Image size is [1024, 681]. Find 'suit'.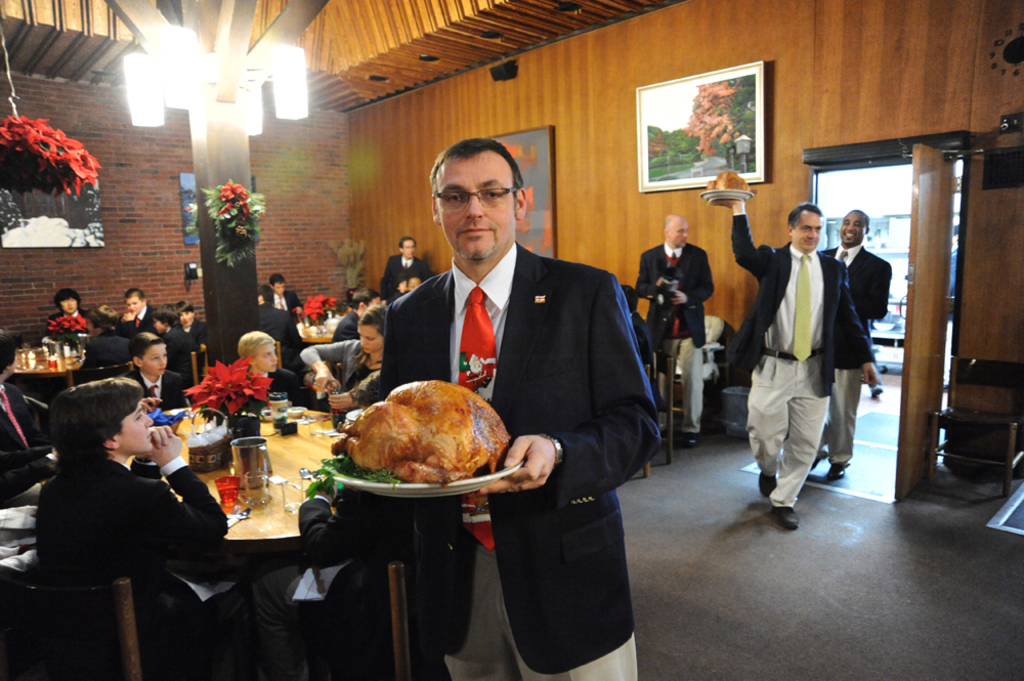
[x1=637, y1=243, x2=713, y2=436].
